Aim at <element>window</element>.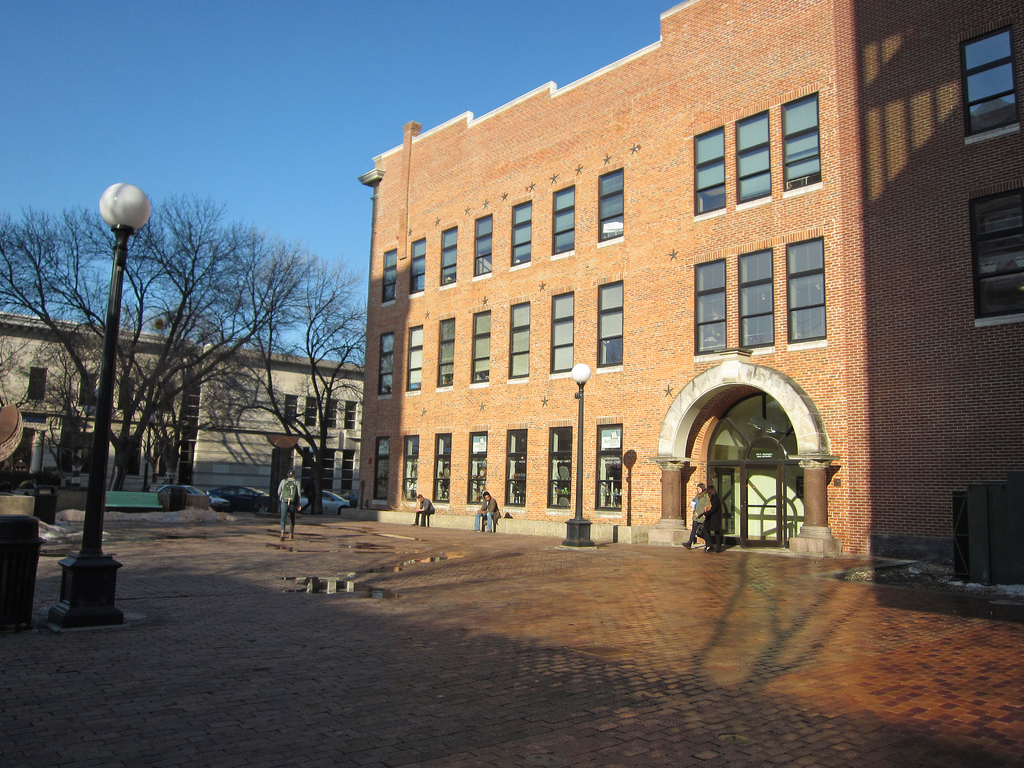
Aimed at 473 311 492 384.
